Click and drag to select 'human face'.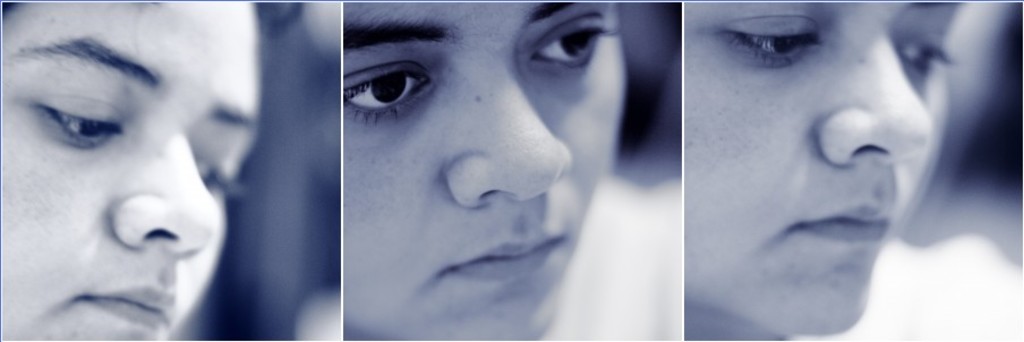
Selection: [left=685, top=0, right=970, bottom=336].
